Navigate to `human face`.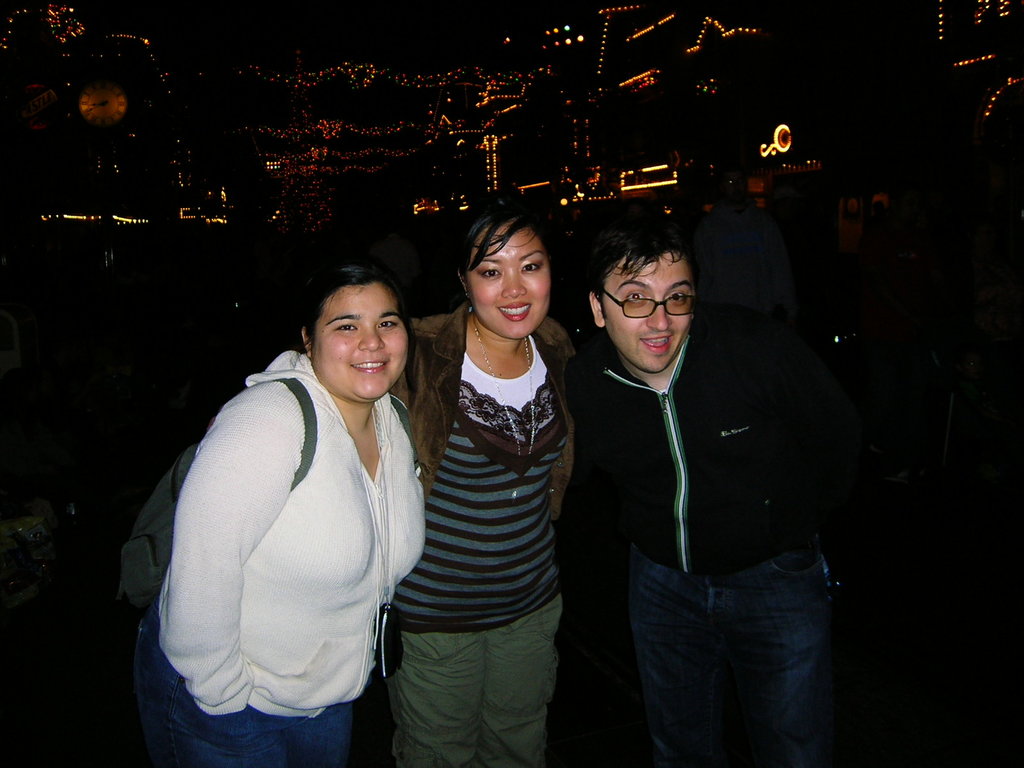
Navigation target: l=894, t=188, r=920, b=227.
